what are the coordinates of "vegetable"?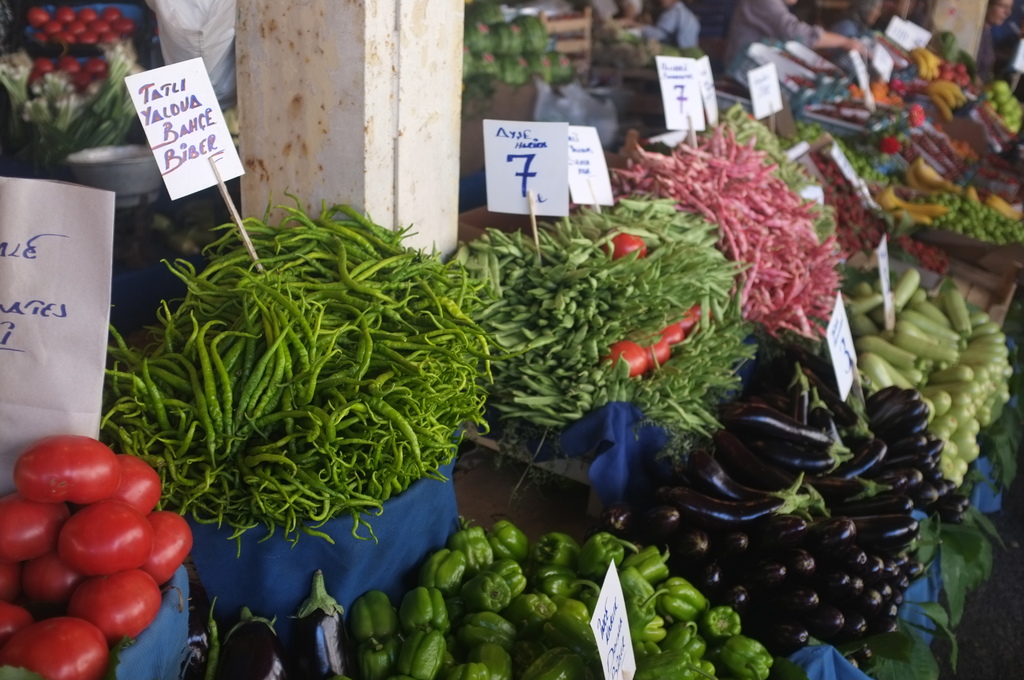
select_region(506, 592, 557, 622).
